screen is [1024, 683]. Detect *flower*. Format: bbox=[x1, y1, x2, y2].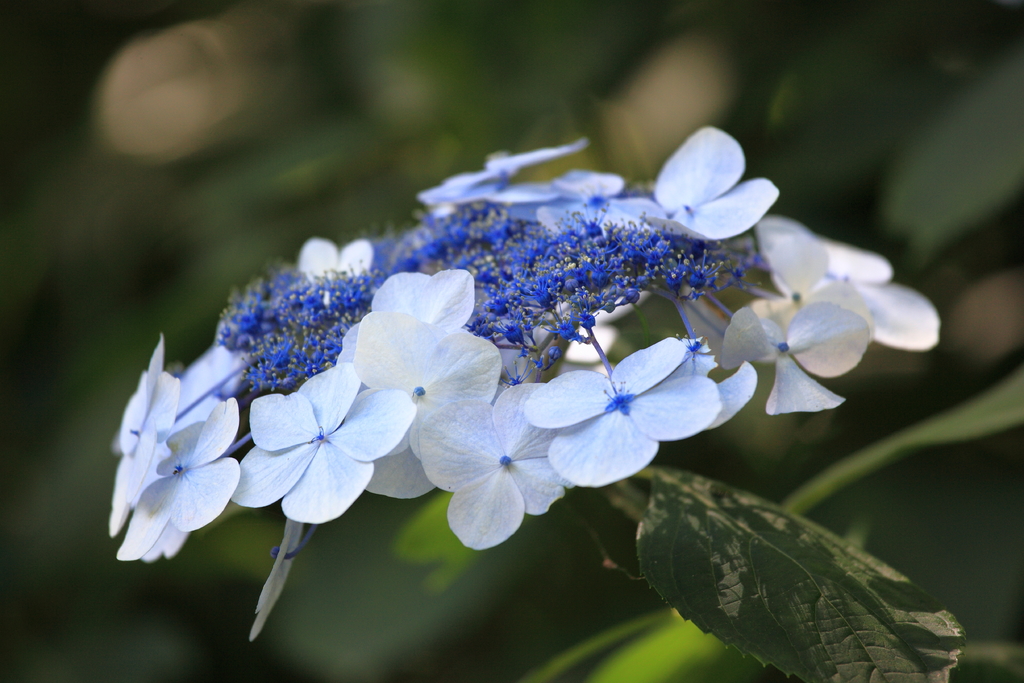
bbox=[342, 278, 470, 496].
